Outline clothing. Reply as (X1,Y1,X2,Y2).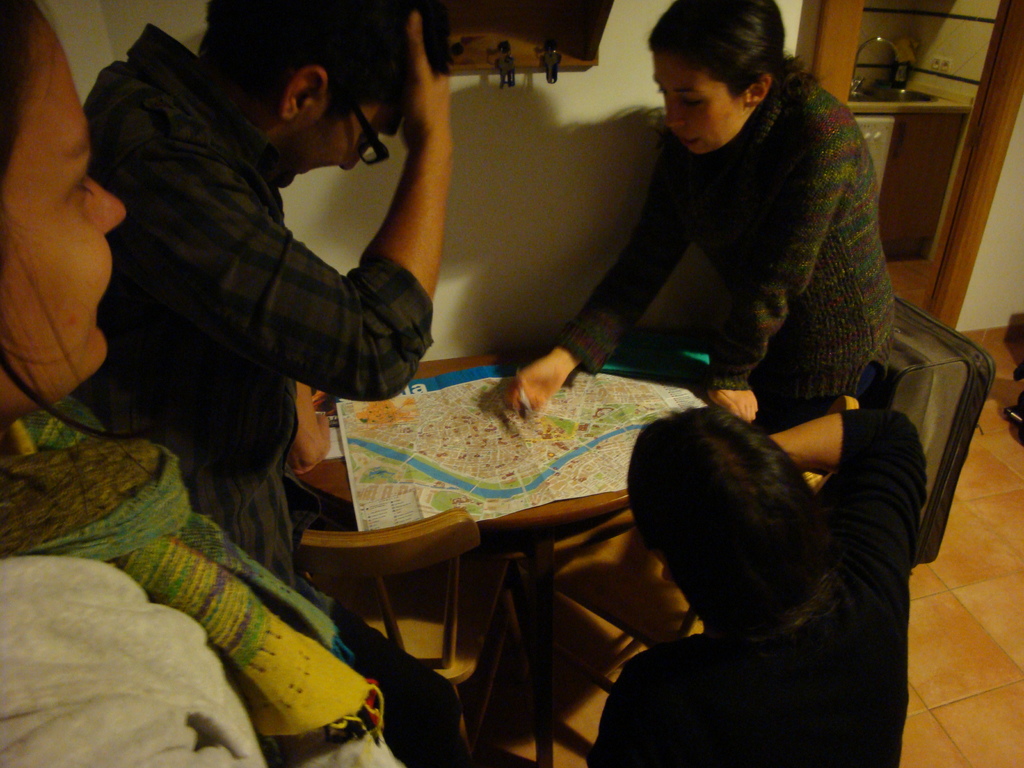
(577,403,951,765).
